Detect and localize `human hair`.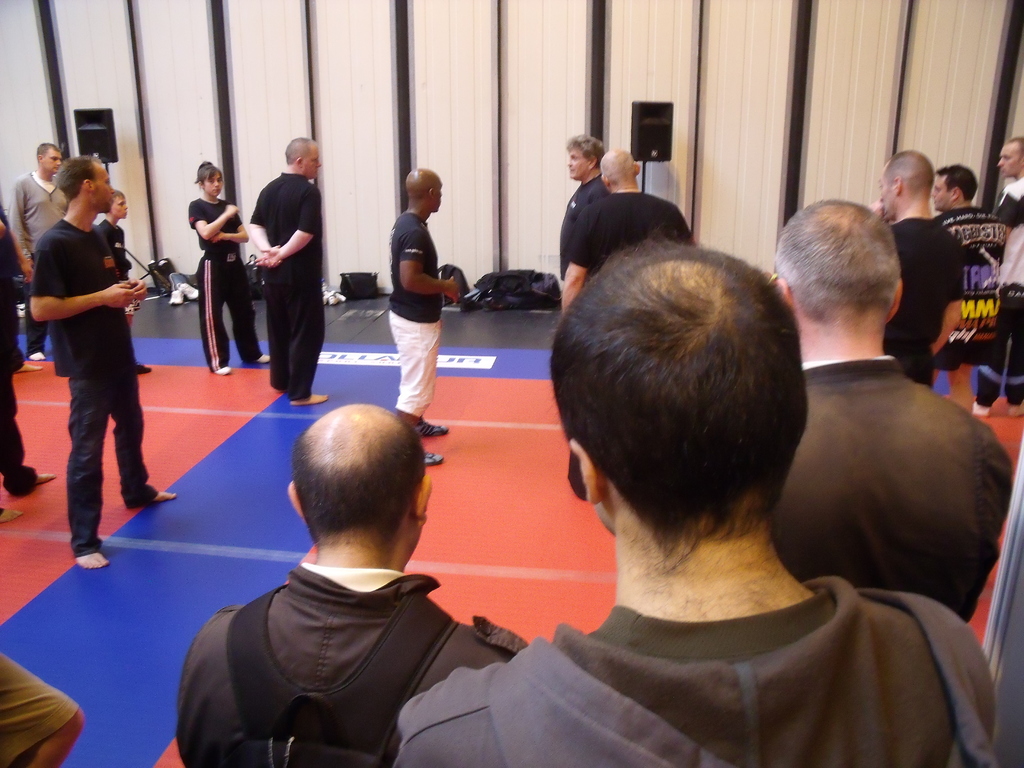
Localized at [879, 149, 933, 198].
